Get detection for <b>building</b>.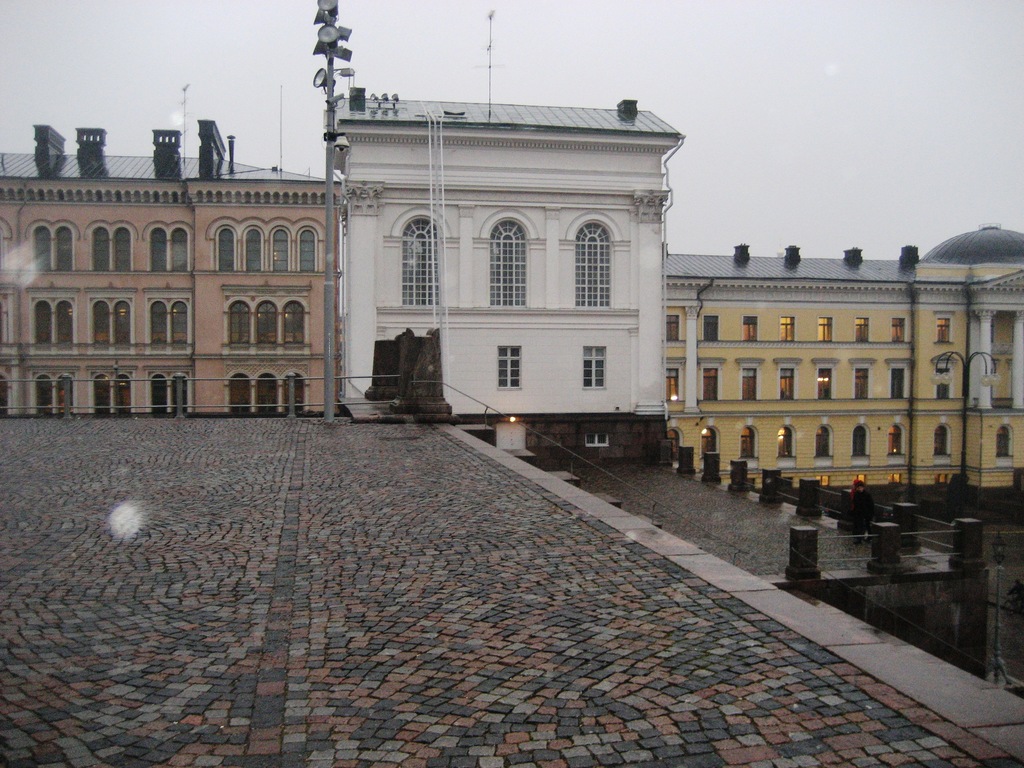
Detection: bbox(335, 86, 685, 466).
